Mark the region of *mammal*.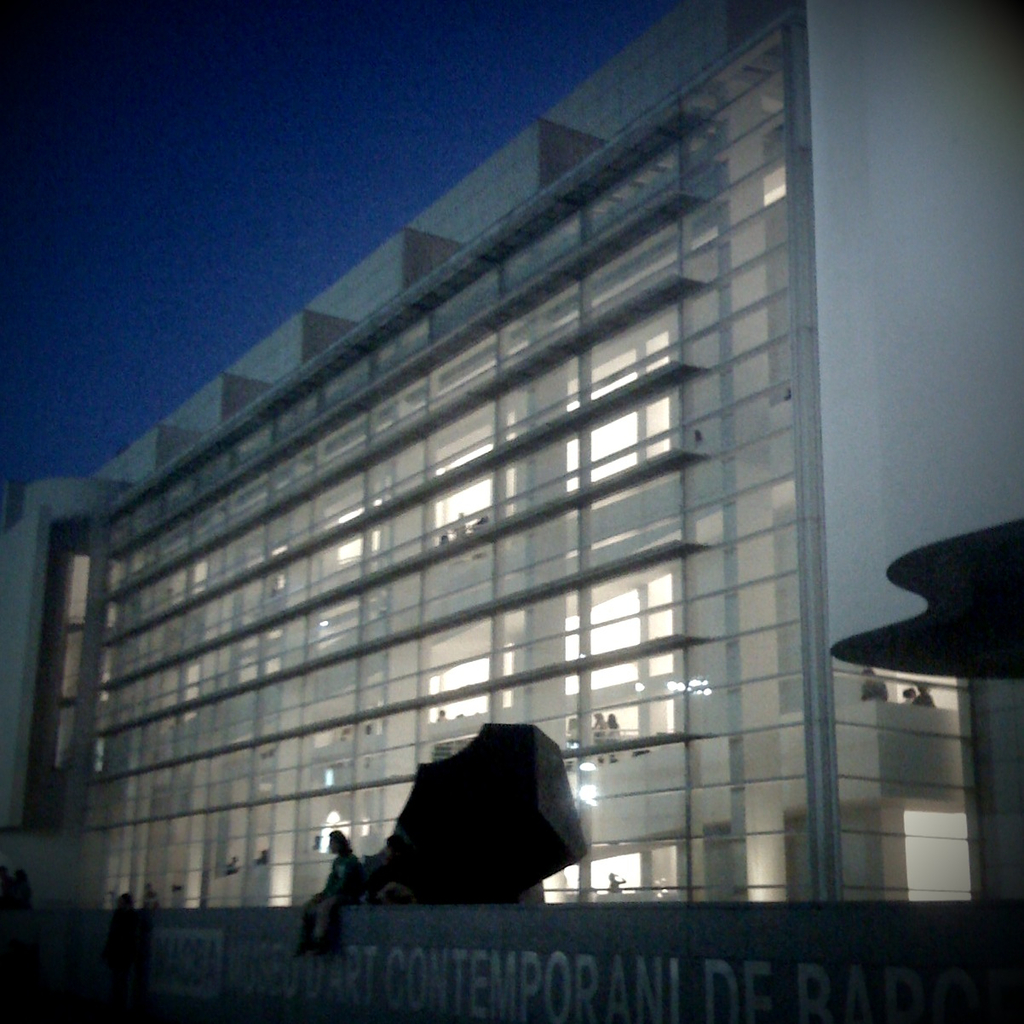
Region: bbox=(303, 825, 331, 941).
